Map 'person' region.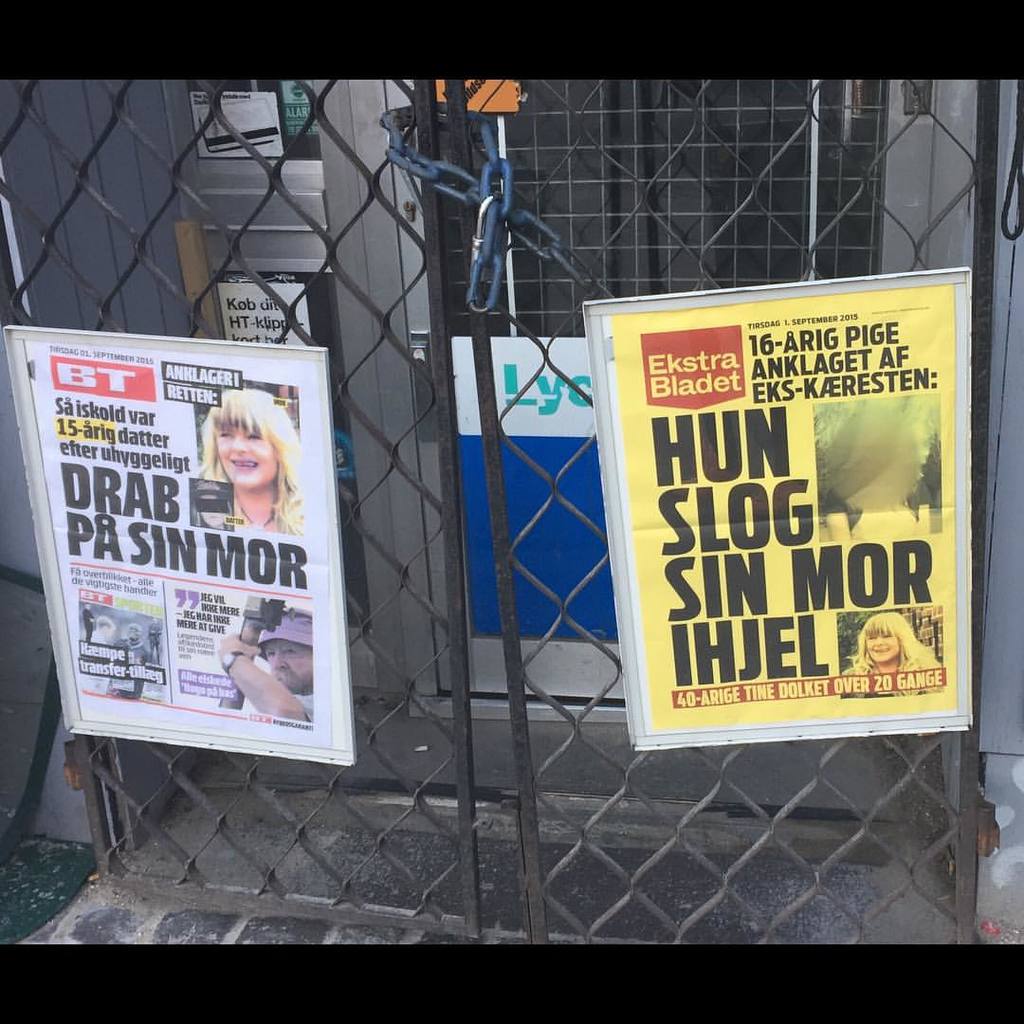
Mapped to <bbox>221, 608, 317, 722</bbox>.
